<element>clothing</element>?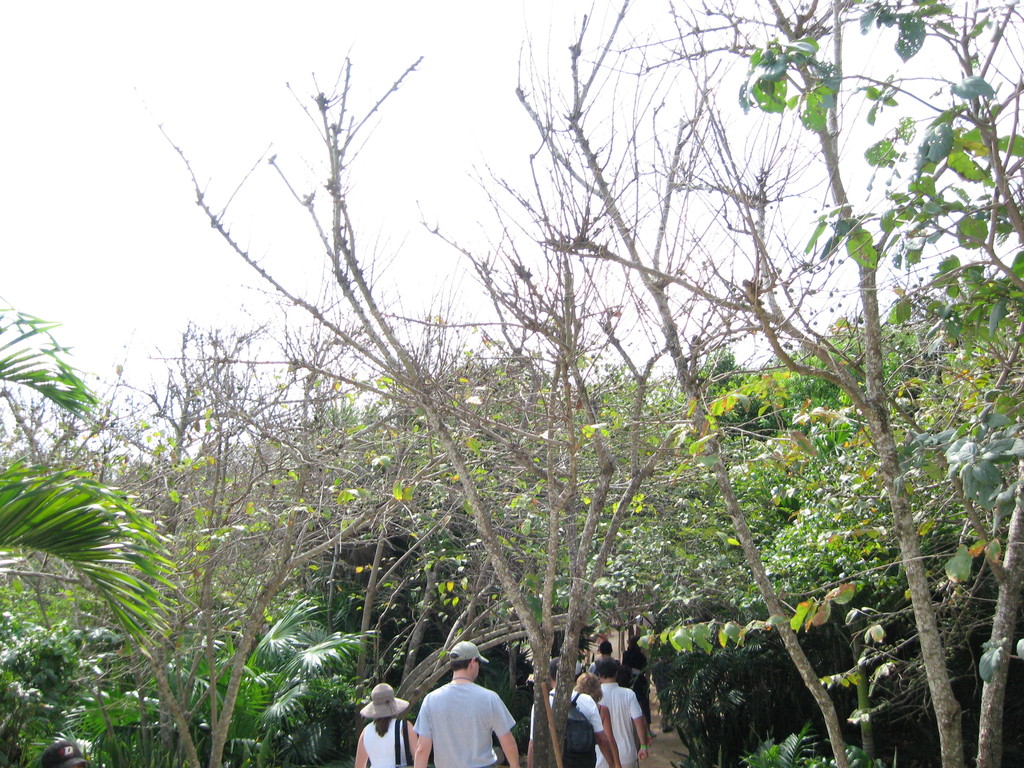
crop(527, 691, 604, 764)
